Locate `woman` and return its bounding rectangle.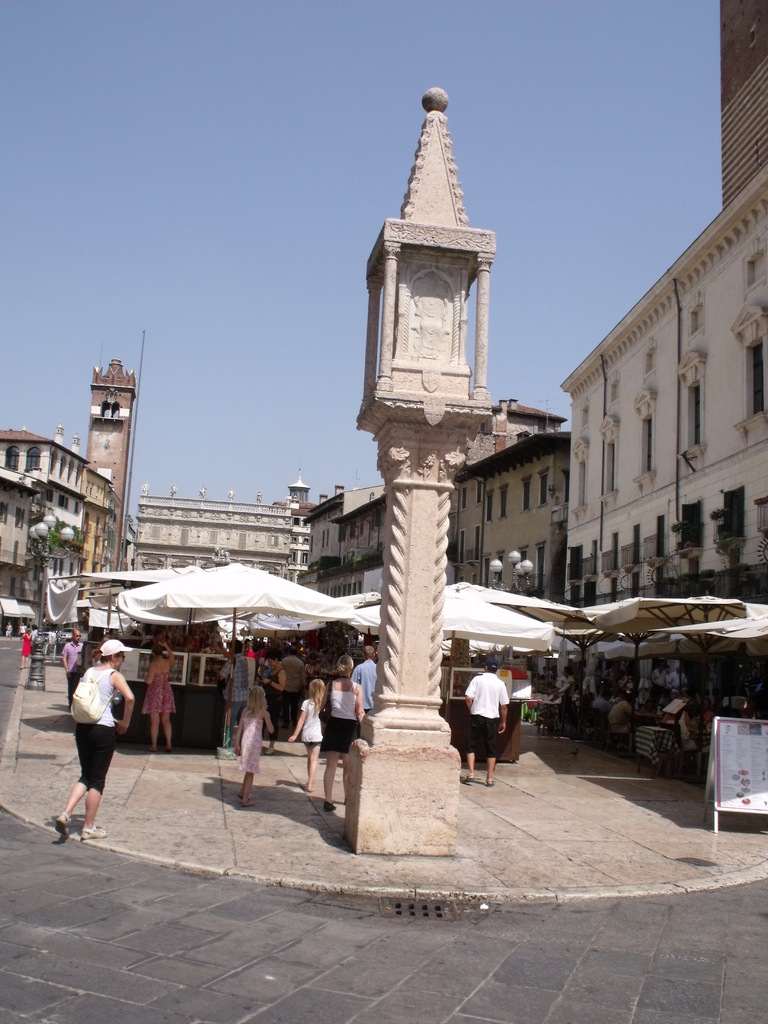
(142, 638, 175, 753).
